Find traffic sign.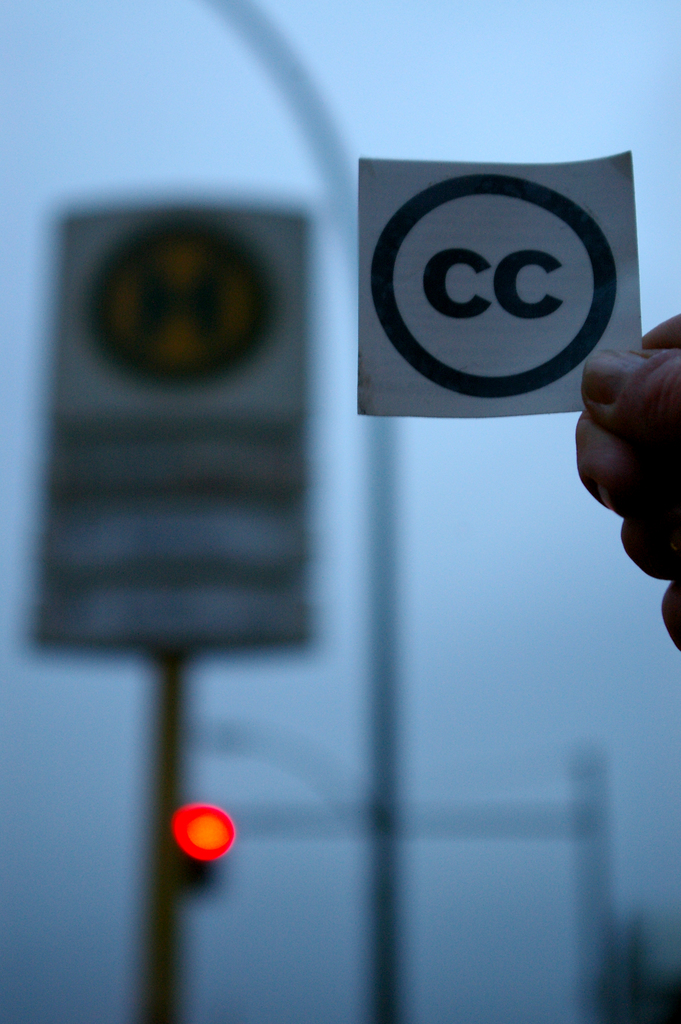
locate(45, 197, 332, 653).
